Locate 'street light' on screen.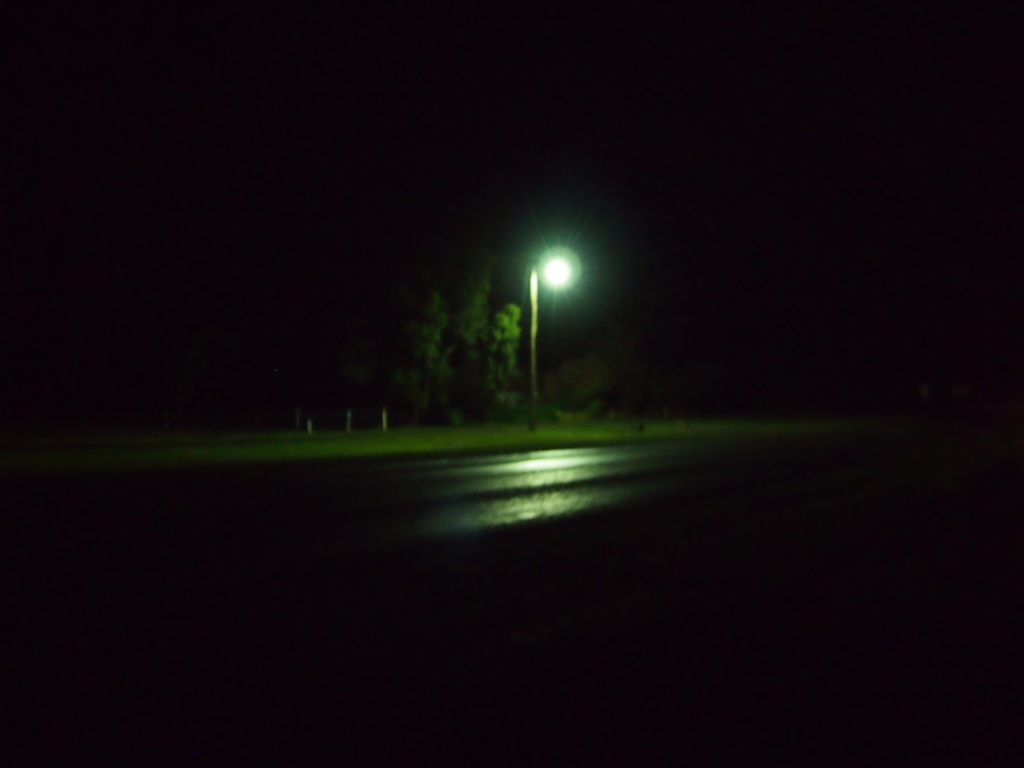
On screen at region(520, 246, 588, 420).
